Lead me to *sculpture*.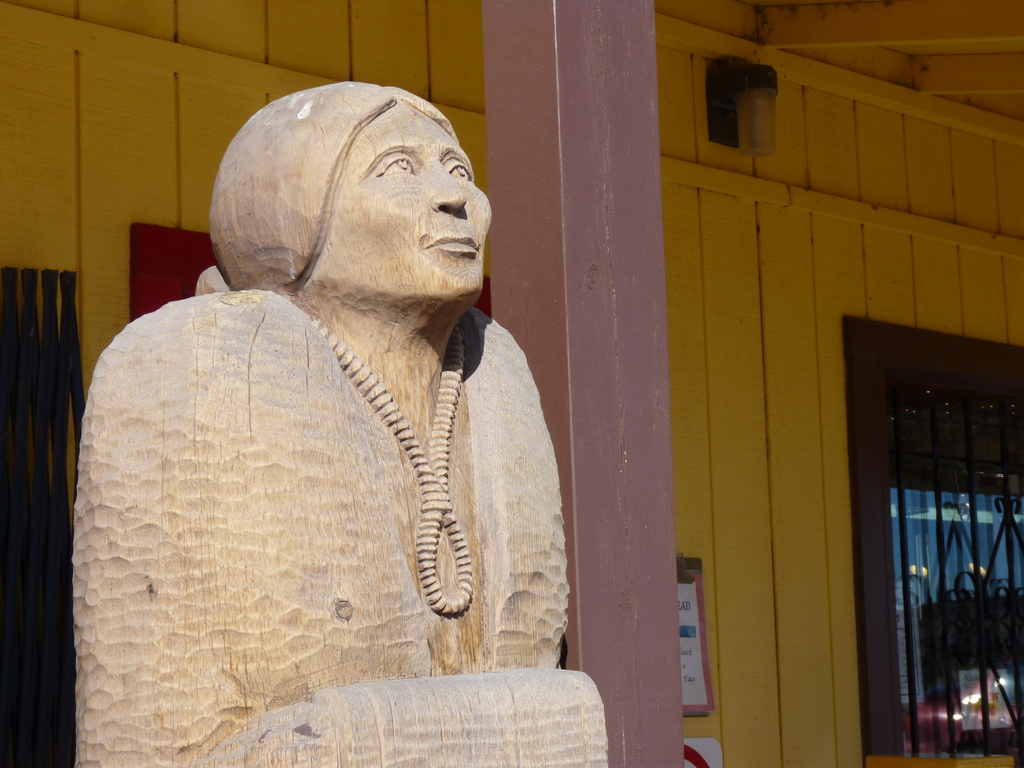
Lead to bbox(72, 80, 608, 761).
